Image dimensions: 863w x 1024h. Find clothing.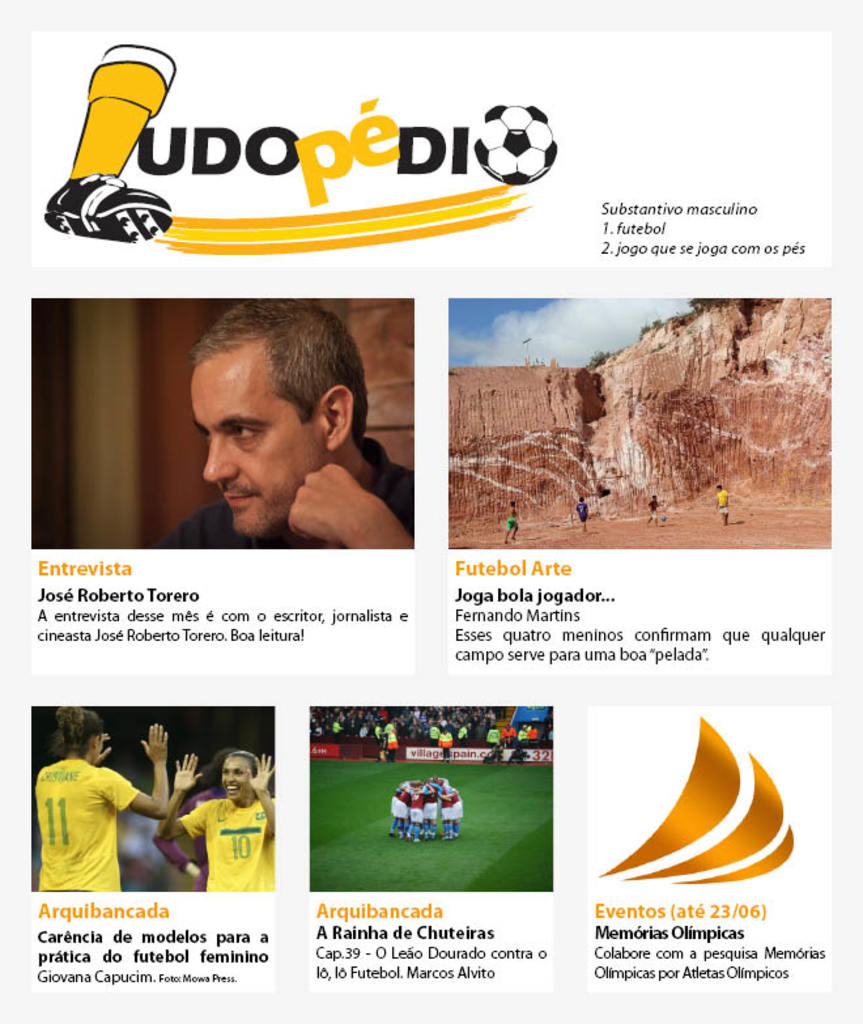
[582,492,591,532].
